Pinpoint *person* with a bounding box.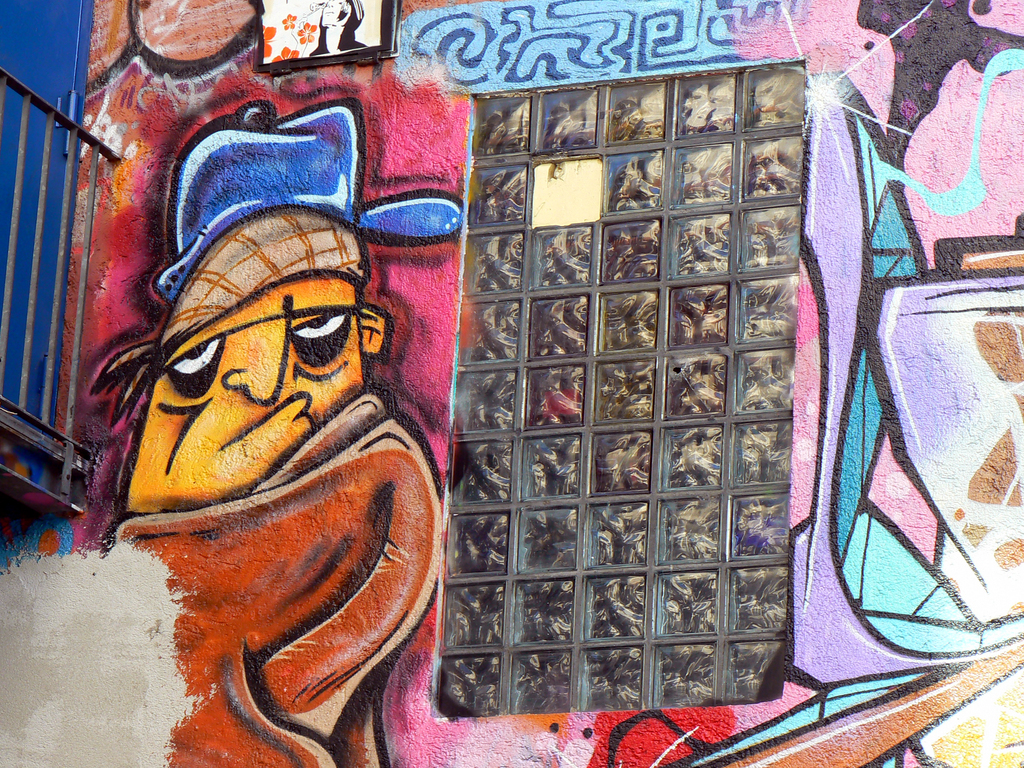
307, 0, 366, 53.
